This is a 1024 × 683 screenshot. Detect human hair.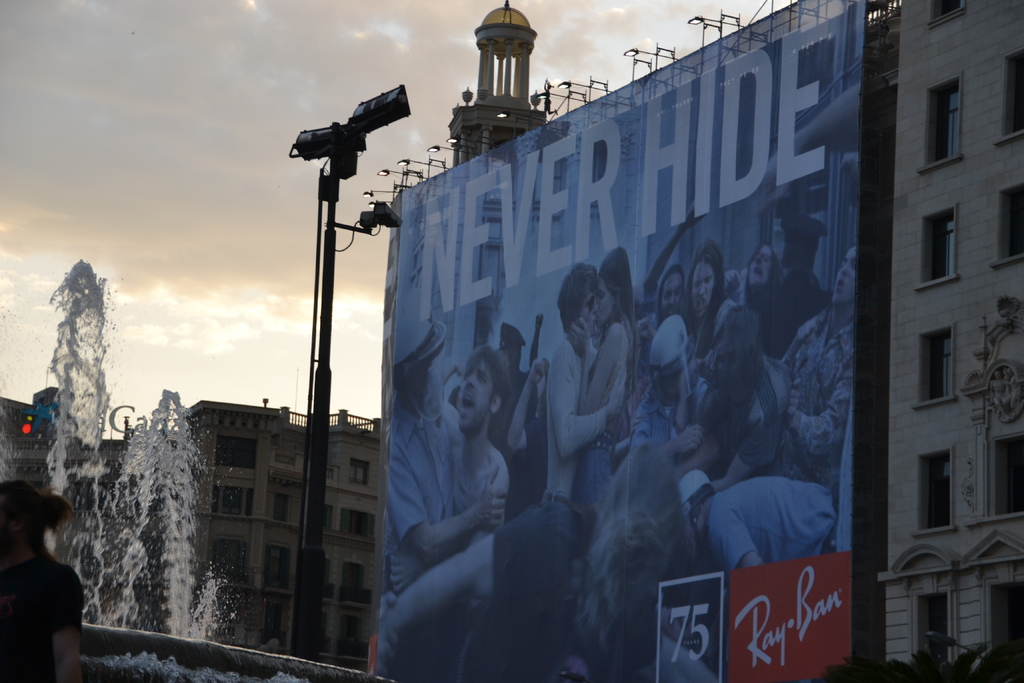
bbox=[593, 248, 641, 393].
